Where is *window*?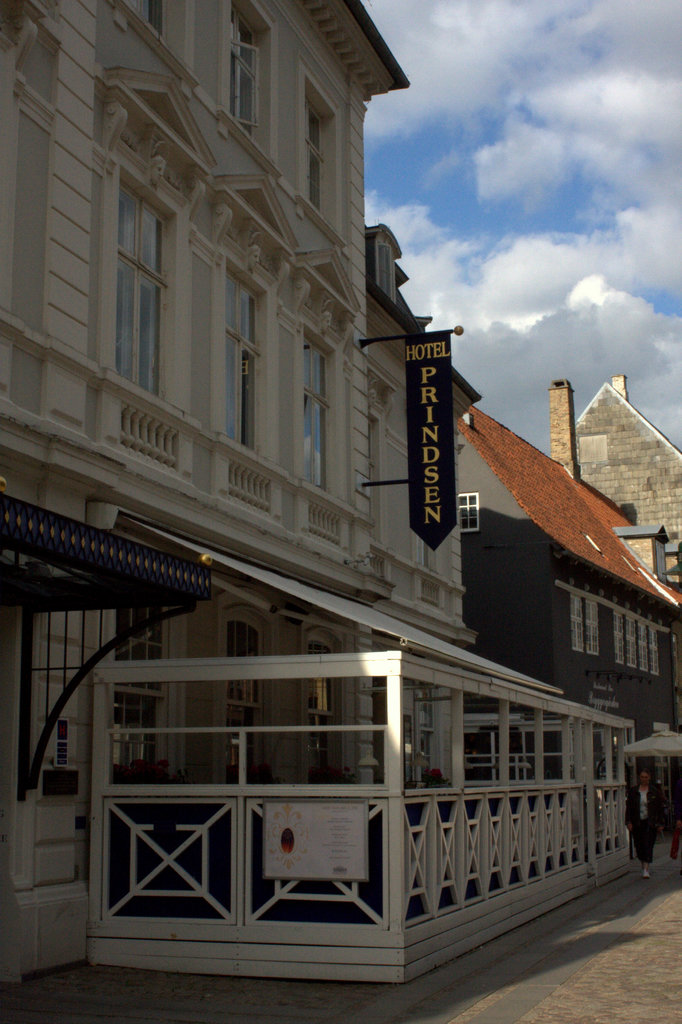
586:599:602:655.
